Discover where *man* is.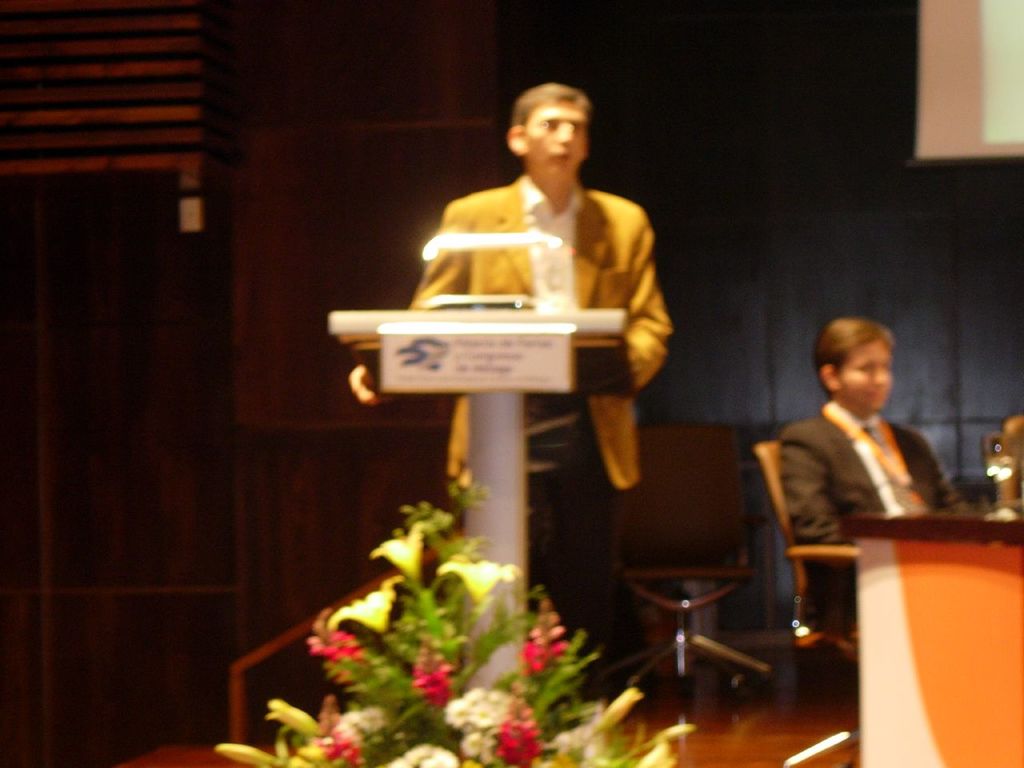
Discovered at <bbox>346, 78, 670, 658</bbox>.
